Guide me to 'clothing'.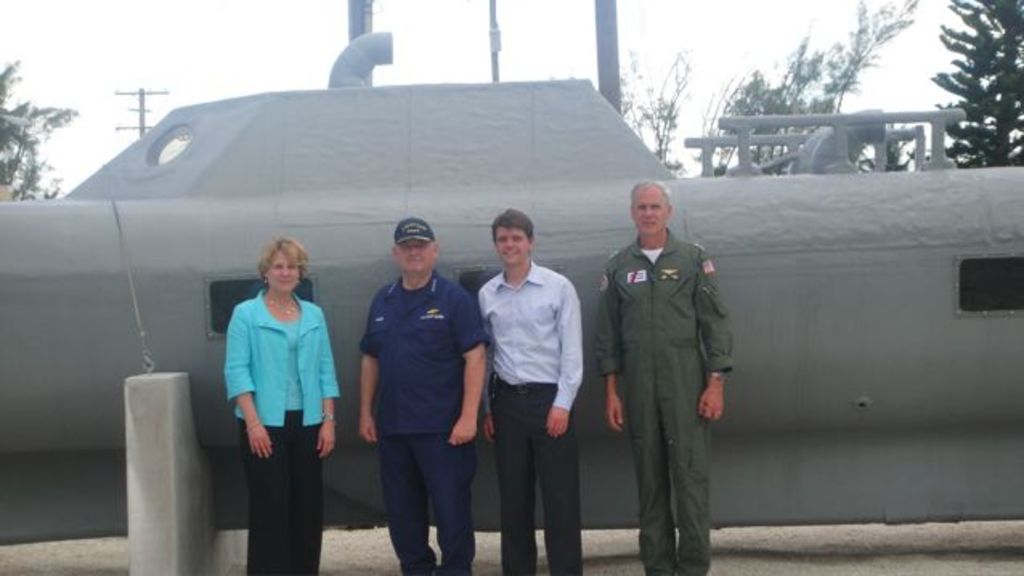
Guidance: (x1=361, y1=276, x2=491, y2=574).
